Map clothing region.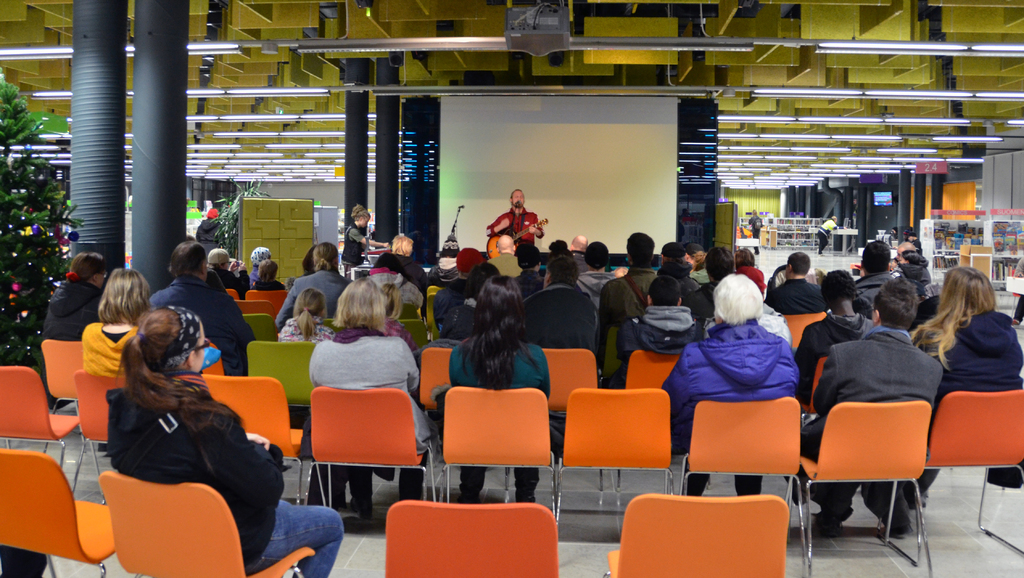
Mapped to {"left": 751, "top": 215, "right": 762, "bottom": 245}.
